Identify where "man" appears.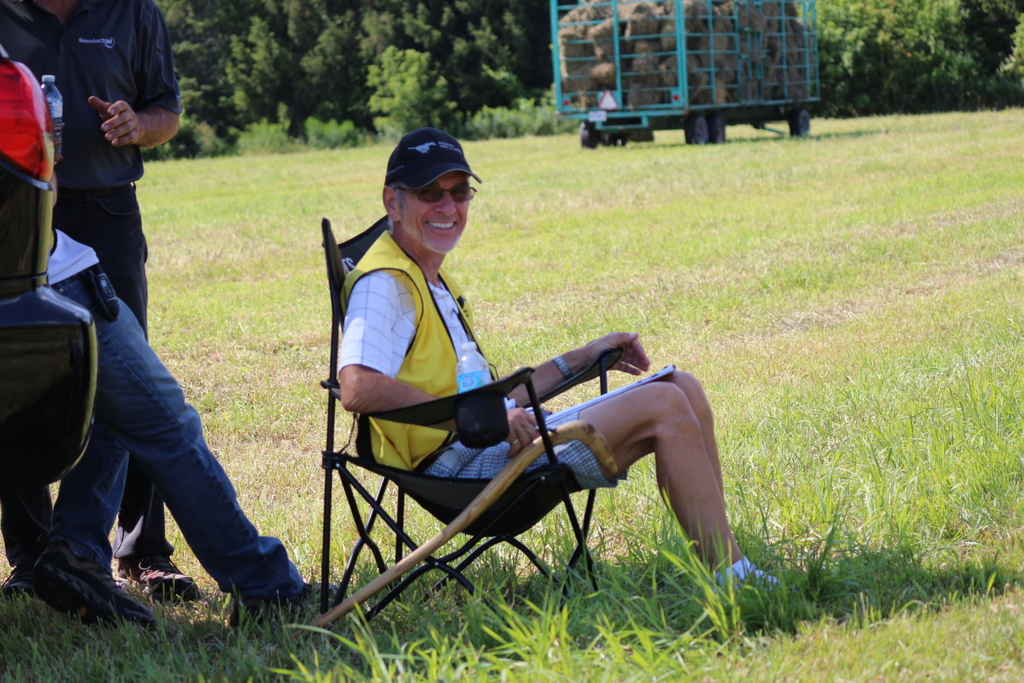
Appears at {"left": 333, "top": 128, "right": 778, "bottom": 591}.
